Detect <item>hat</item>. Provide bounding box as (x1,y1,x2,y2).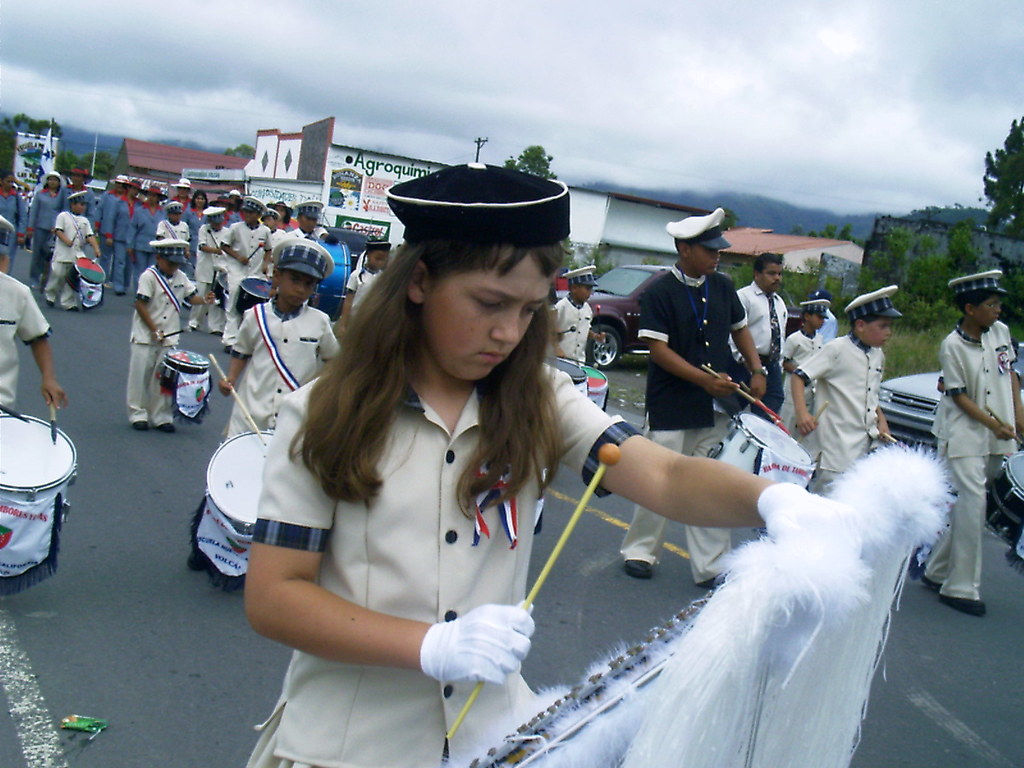
(564,267,599,287).
